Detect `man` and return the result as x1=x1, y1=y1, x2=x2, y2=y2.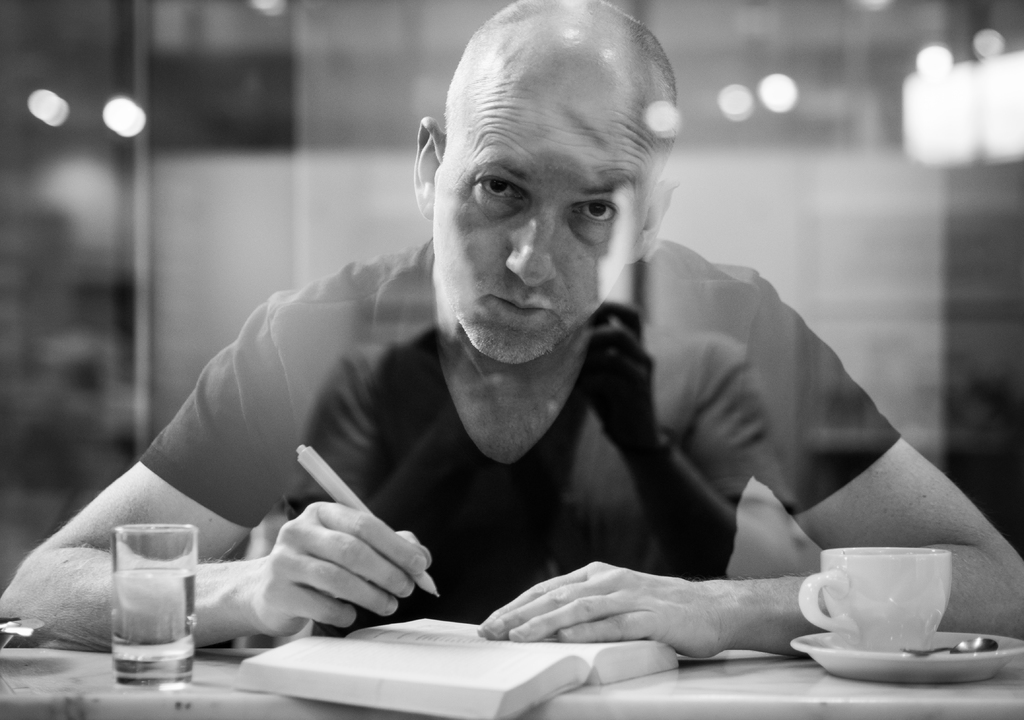
x1=0, y1=0, x2=1023, y2=661.
